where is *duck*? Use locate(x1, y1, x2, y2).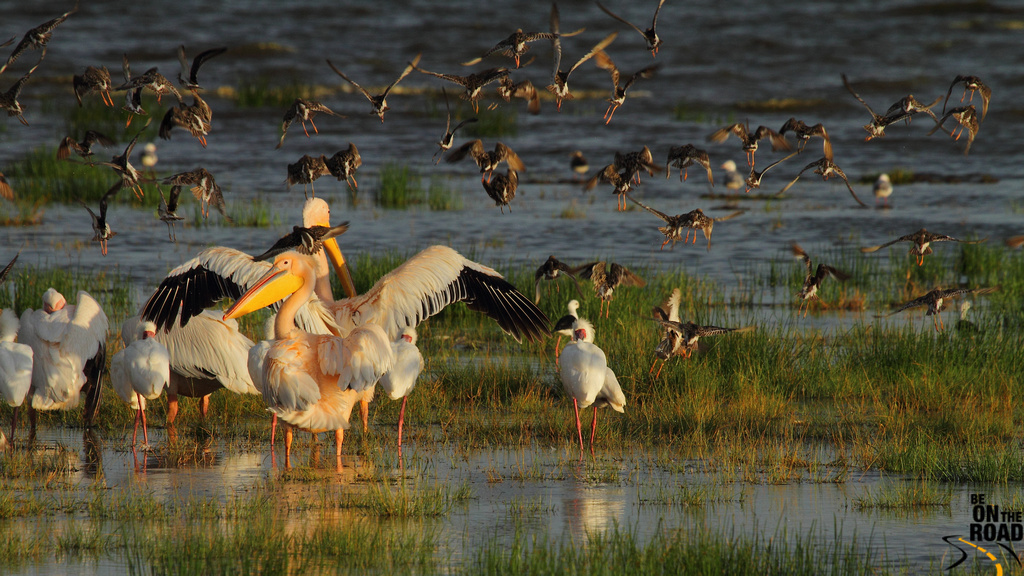
locate(19, 287, 132, 470).
